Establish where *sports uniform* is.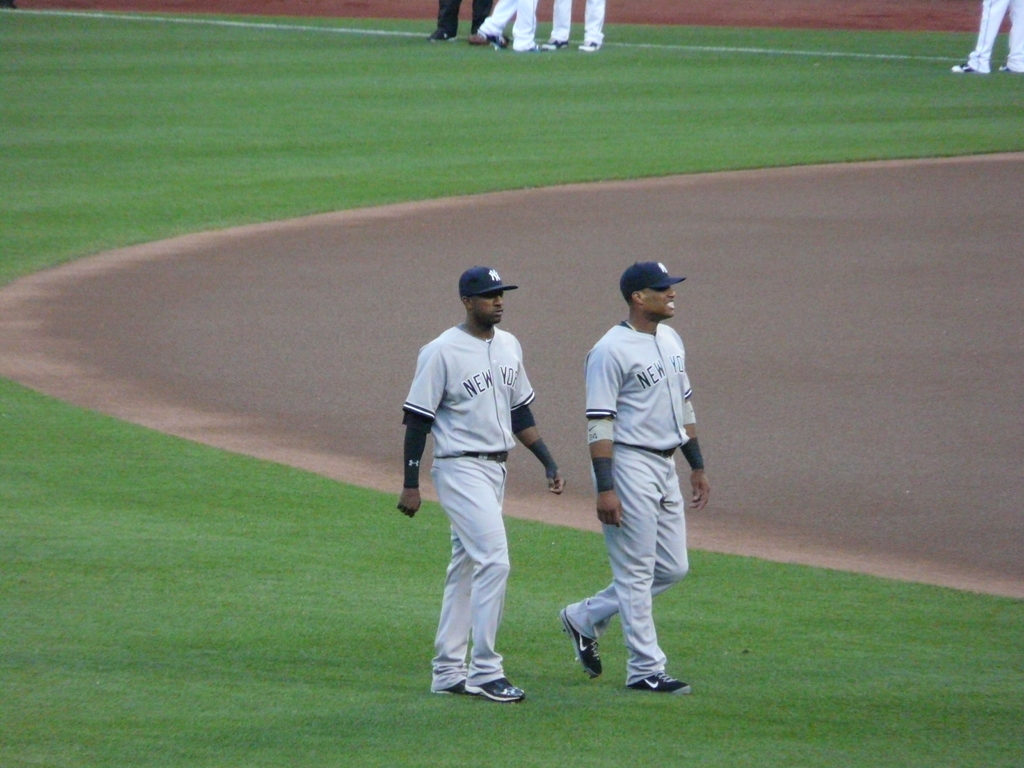
Established at (x1=969, y1=0, x2=1023, y2=85).
